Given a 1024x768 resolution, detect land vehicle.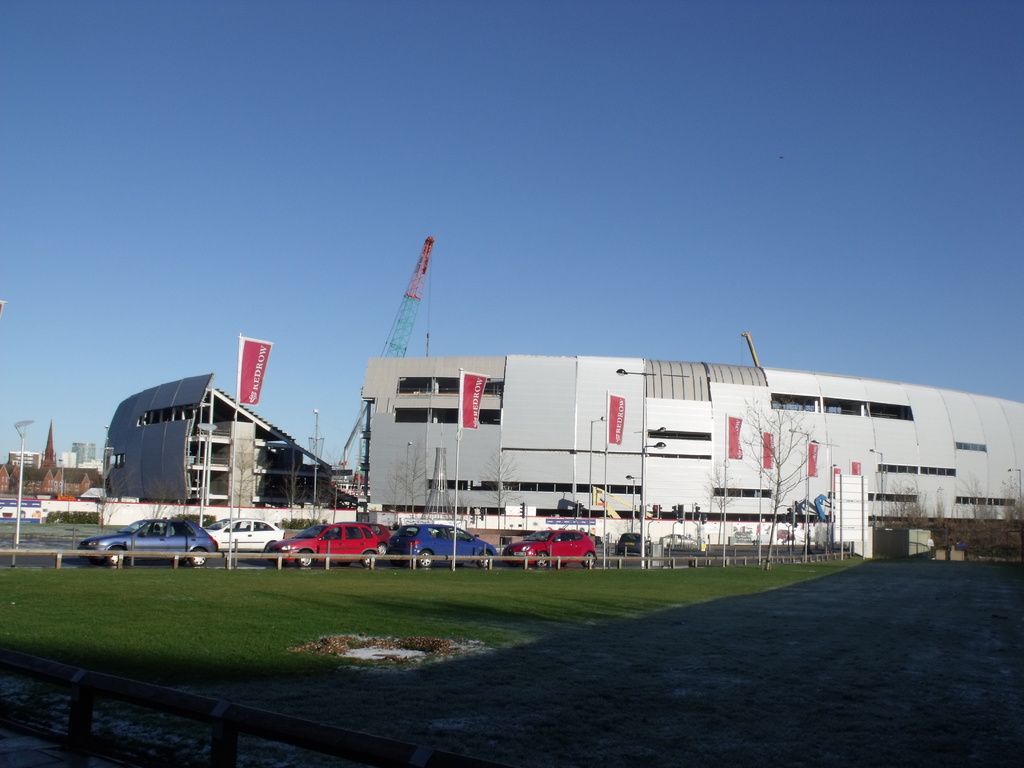
detection(387, 521, 501, 569).
